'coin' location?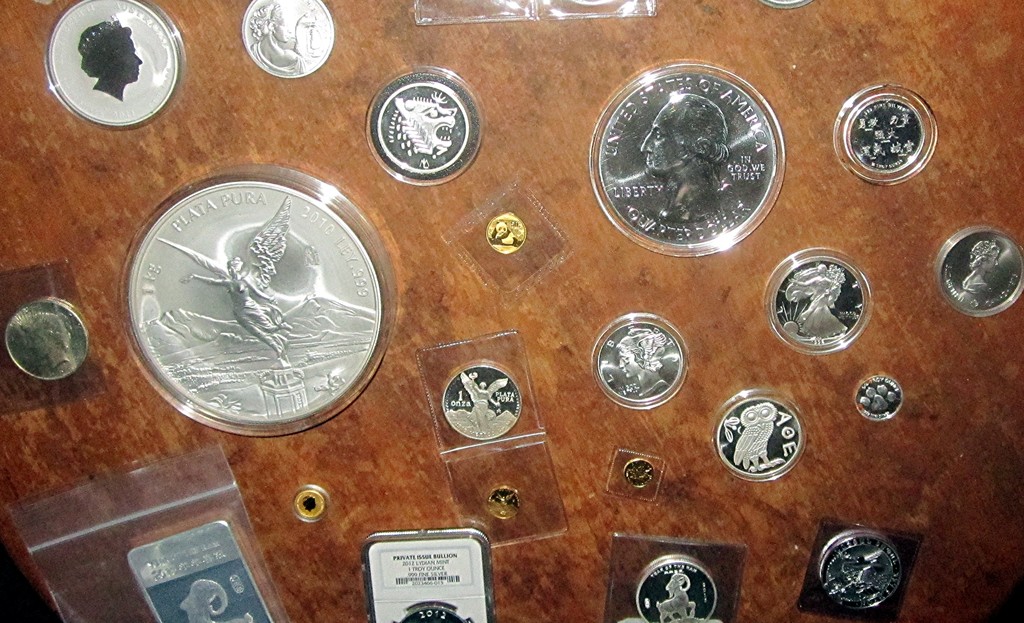
region(636, 551, 723, 622)
